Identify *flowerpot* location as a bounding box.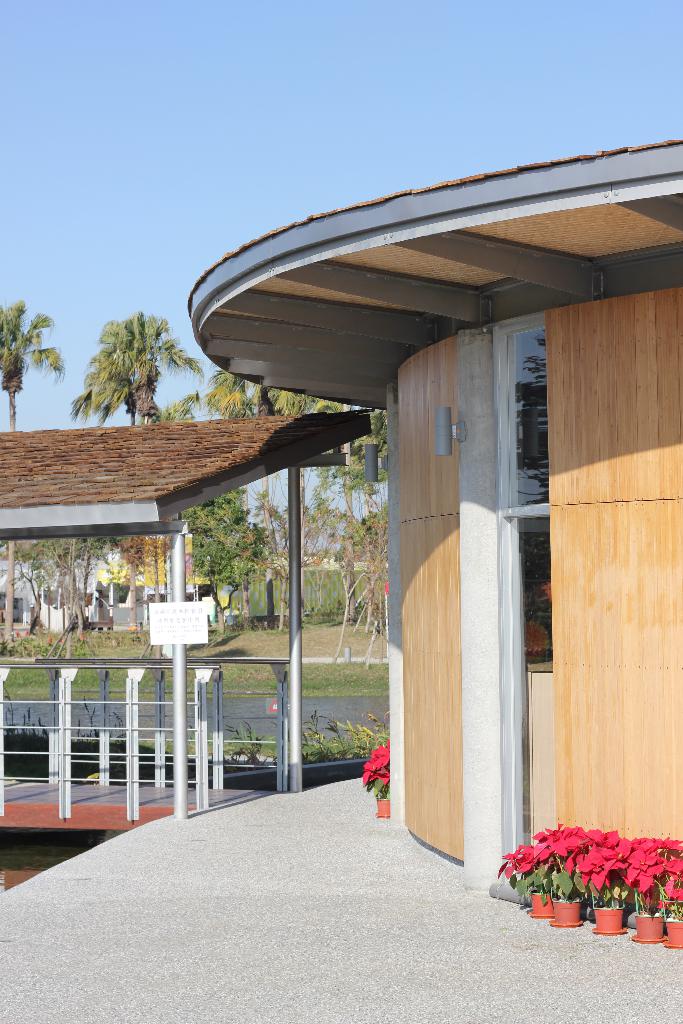
<region>377, 796, 389, 815</region>.
